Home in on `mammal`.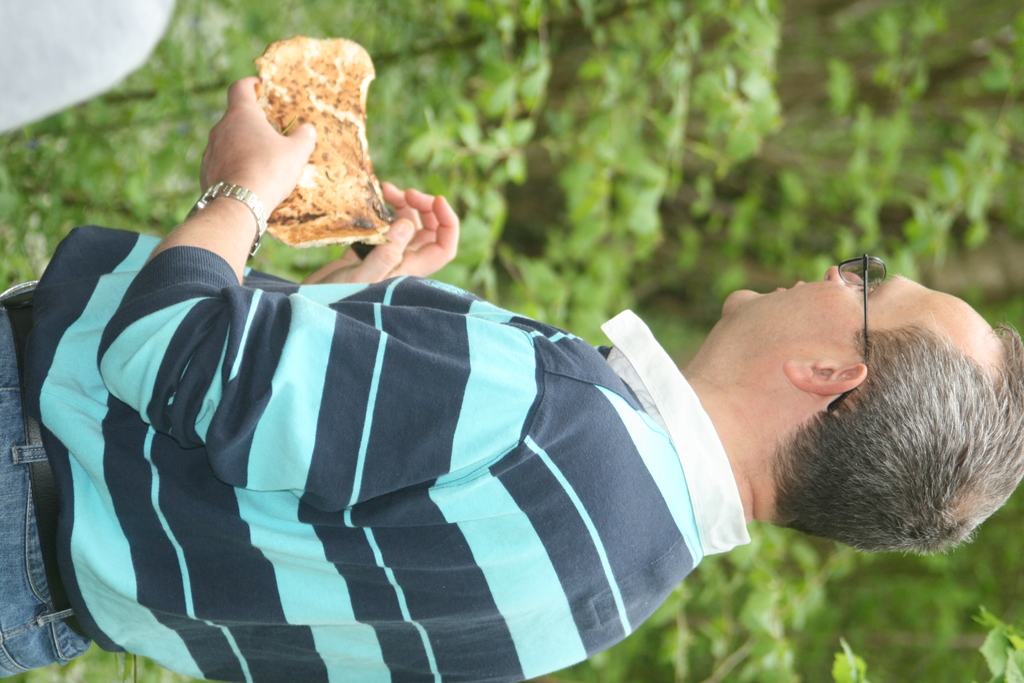
Homed in at (left=0, top=69, right=1023, bottom=682).
